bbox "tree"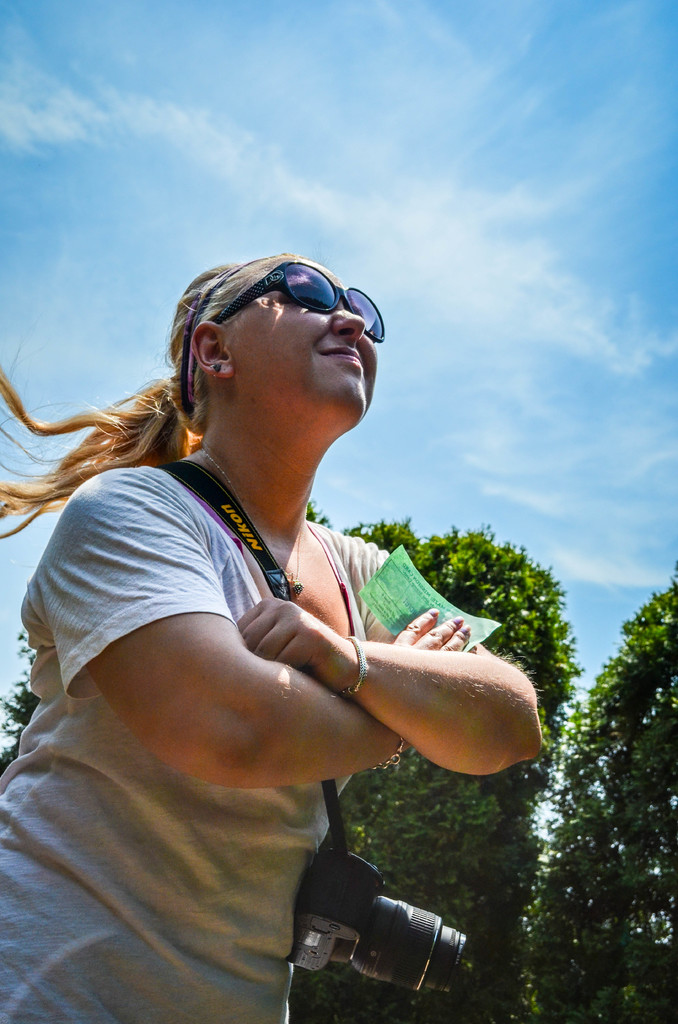
Rect(280, 496, 567, 1023)
